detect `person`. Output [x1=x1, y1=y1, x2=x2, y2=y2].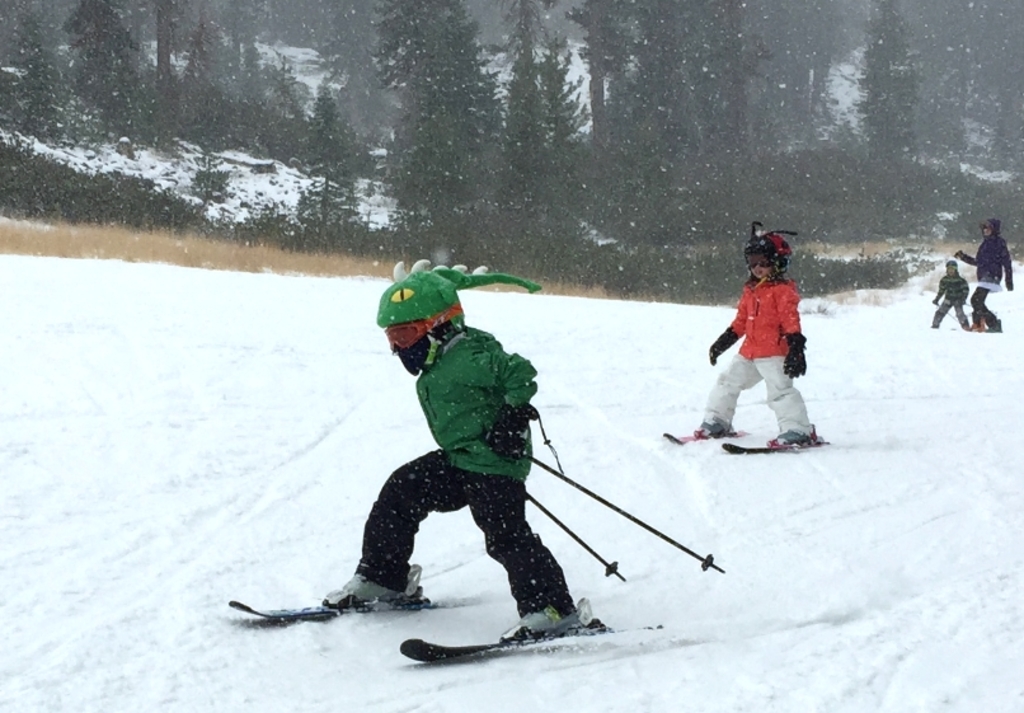
[x1=695, y1=236, x2=814, y2=447].
